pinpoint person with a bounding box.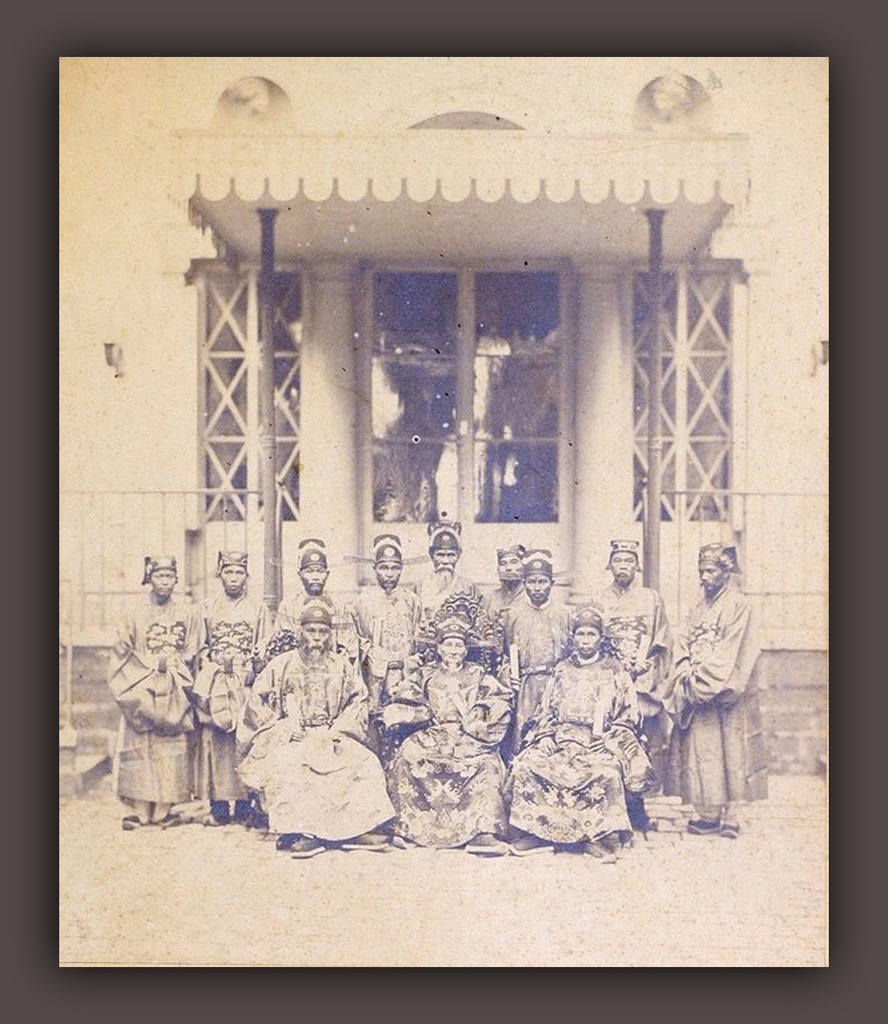
585/539/677/680.
